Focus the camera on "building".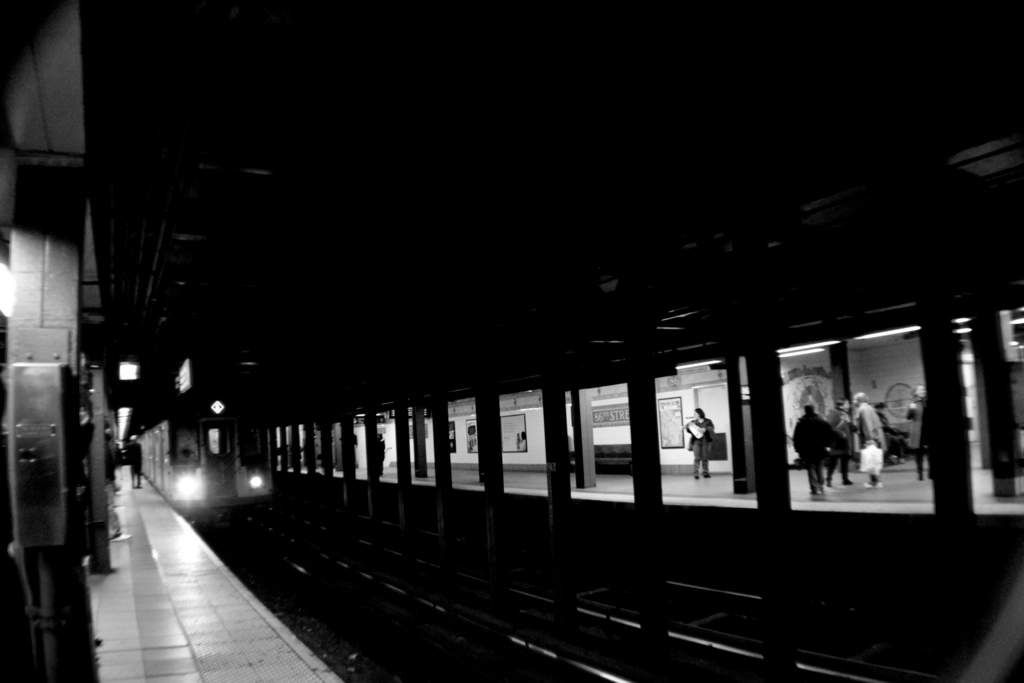
Focus region: x1=0 y1=0 x2=346 y2=682.
